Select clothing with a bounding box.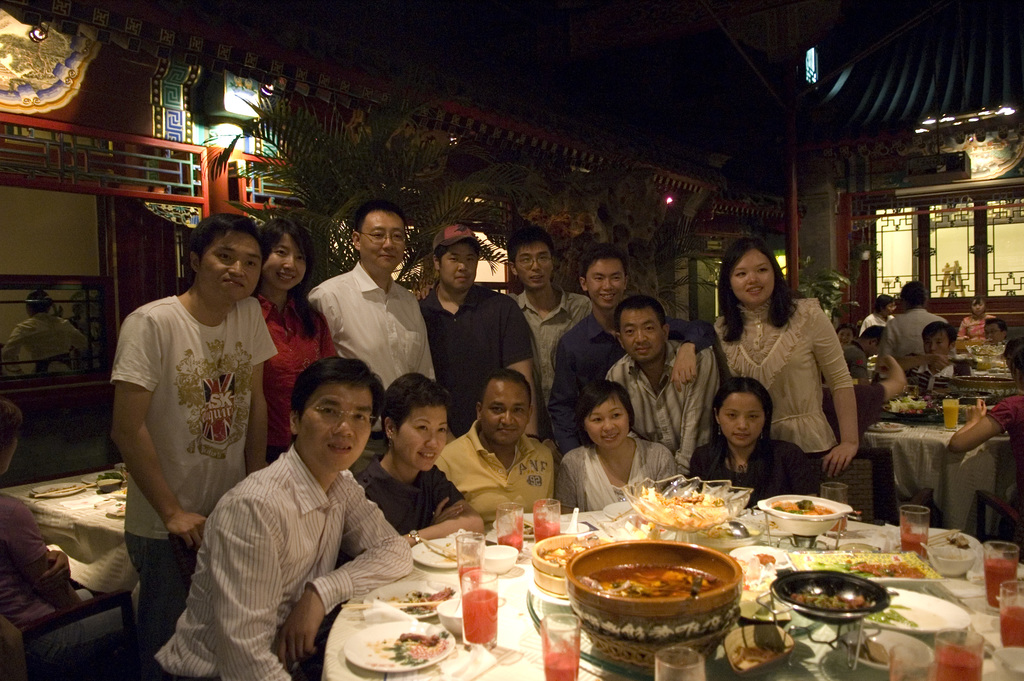
left=881, top=311, right=945, bottom=366.
